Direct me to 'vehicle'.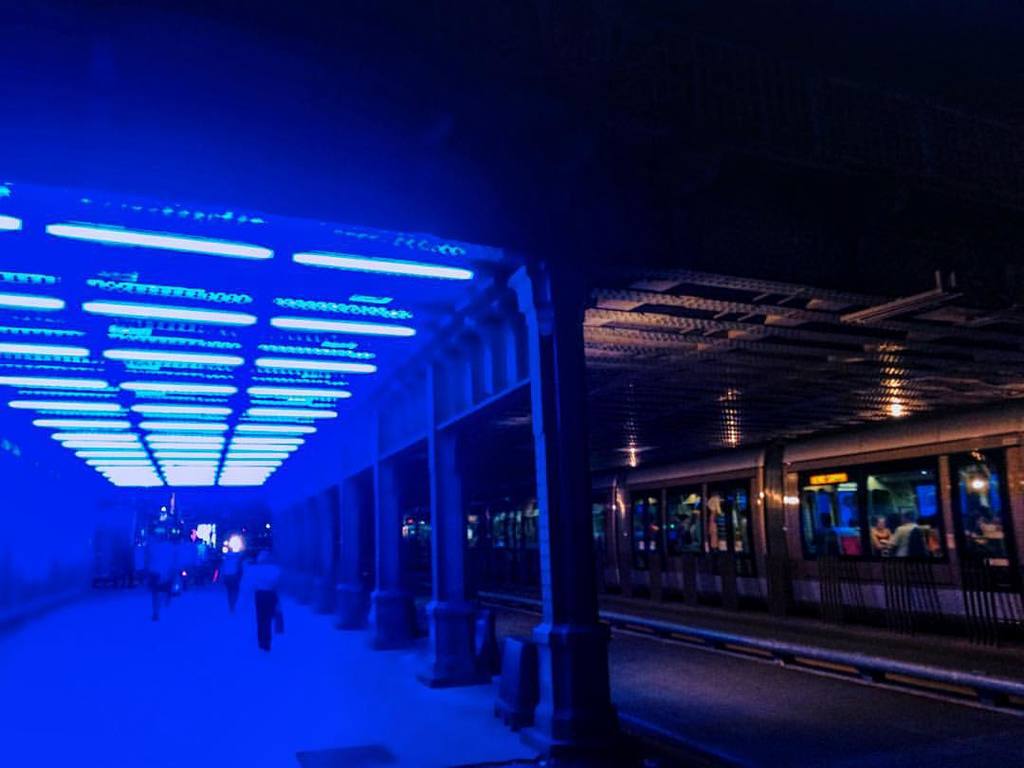
Direction: <region>396, 398, 1023, 653</region>.
